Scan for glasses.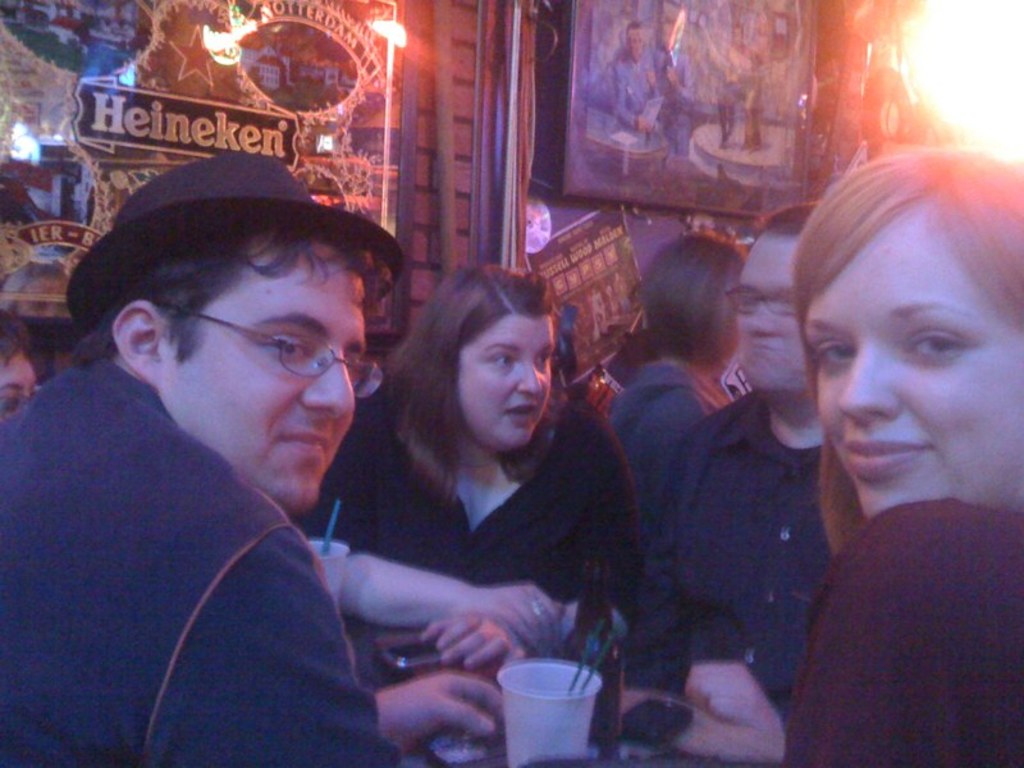
Scan result: 124,303,364,392.
